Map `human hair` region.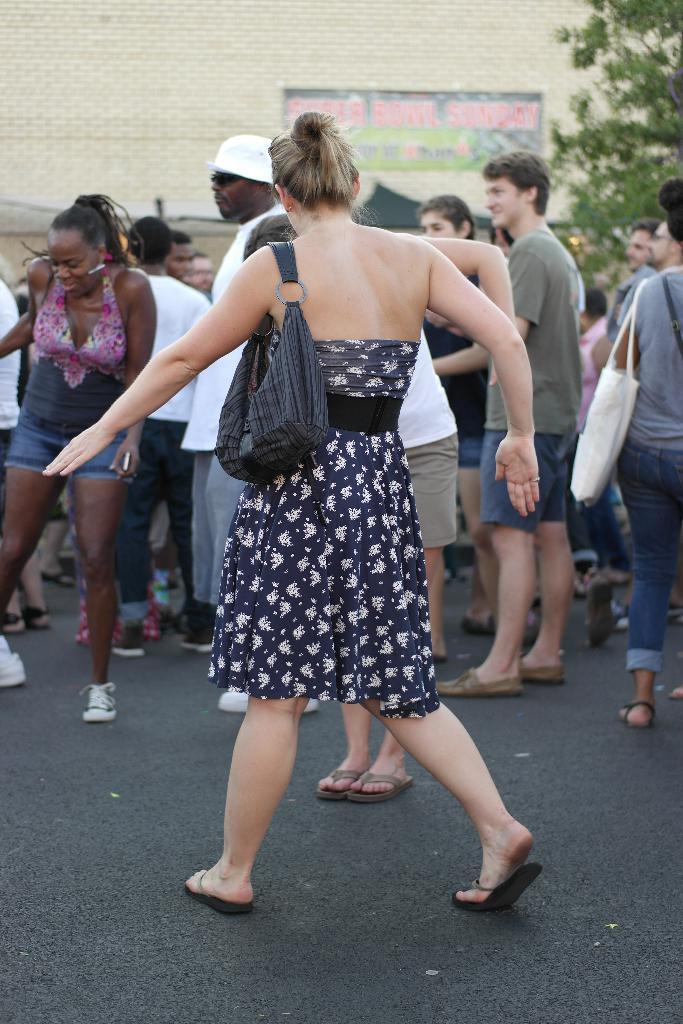
Mapped to rect(416, 196, 479, 240).
